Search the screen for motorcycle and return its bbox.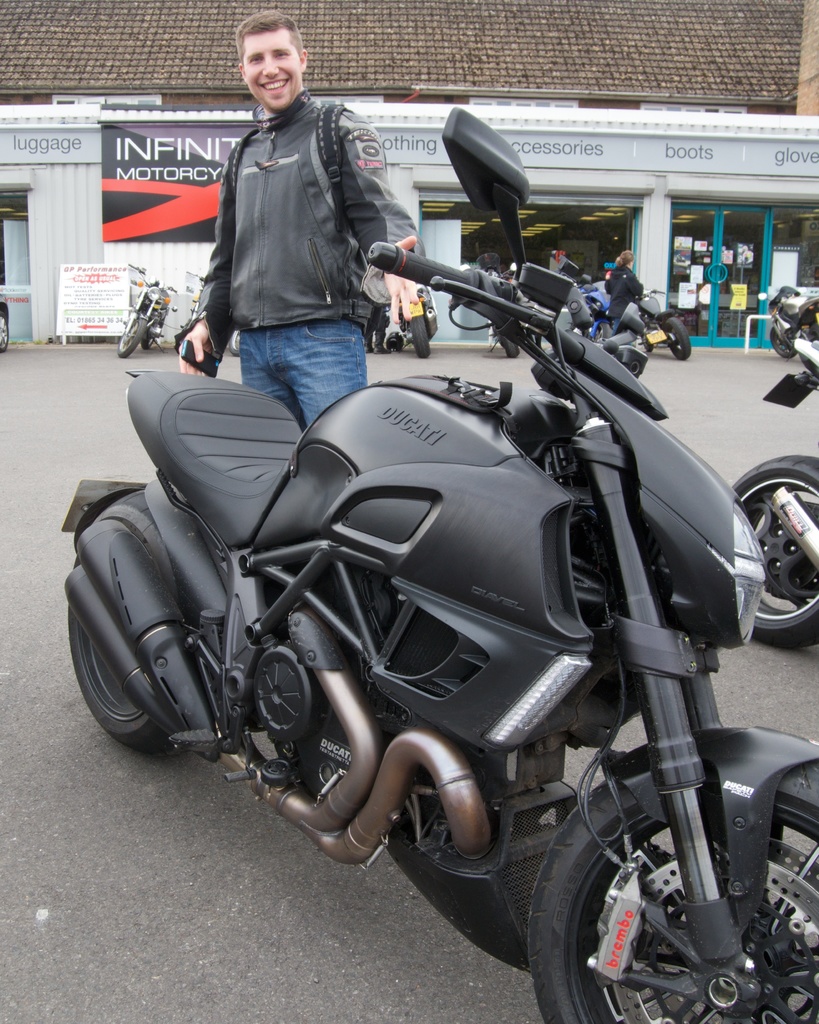
Found: l=594, t=280, r=692, b=363.
